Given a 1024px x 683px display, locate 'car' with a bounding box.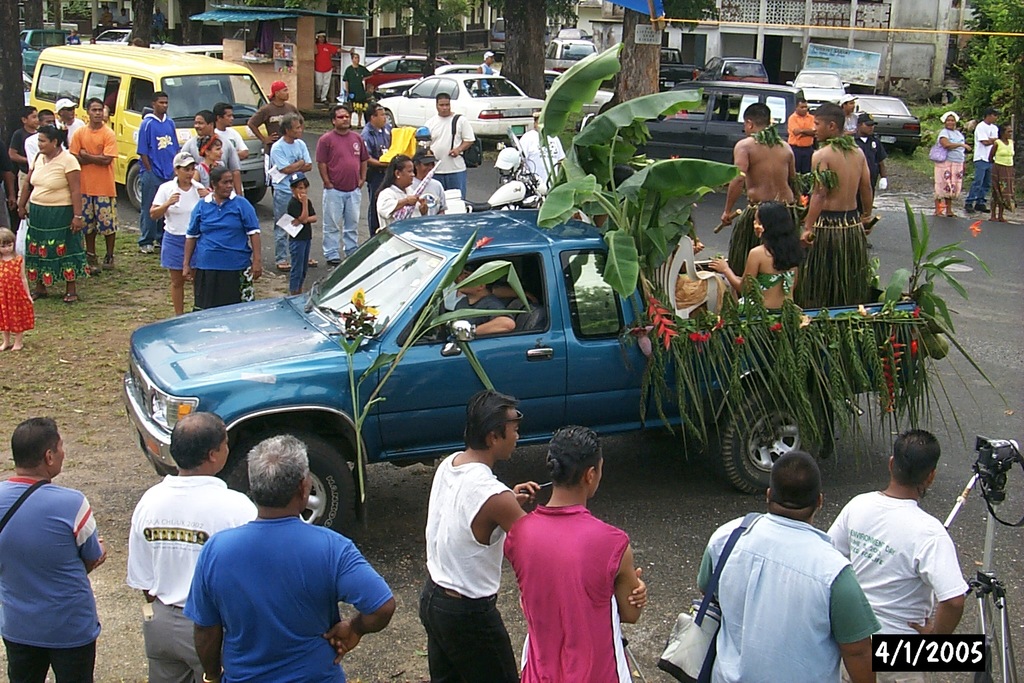
Located: box=[575, 79, 855, 179].
